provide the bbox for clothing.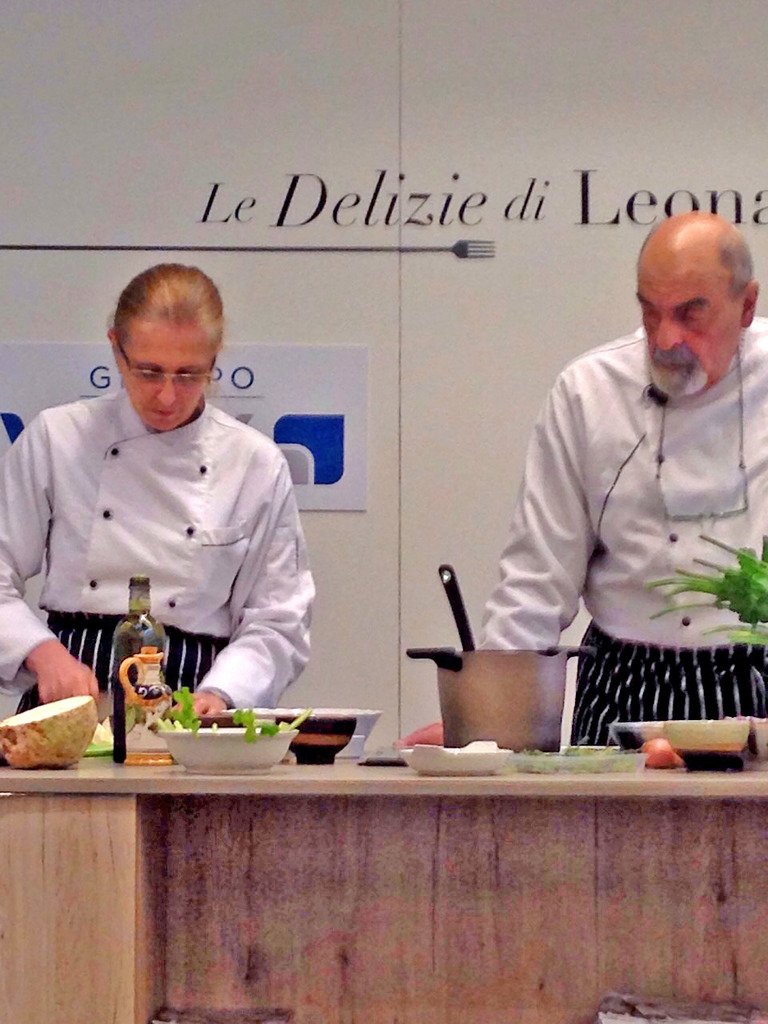
14,341,342,732.
